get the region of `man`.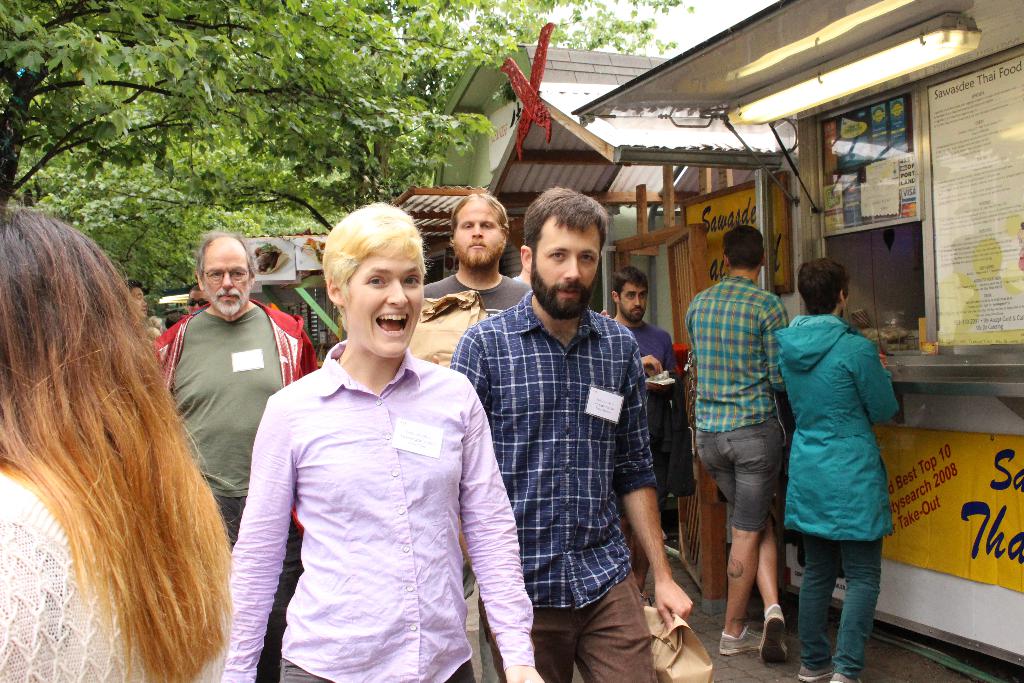
146:226:333:682.
